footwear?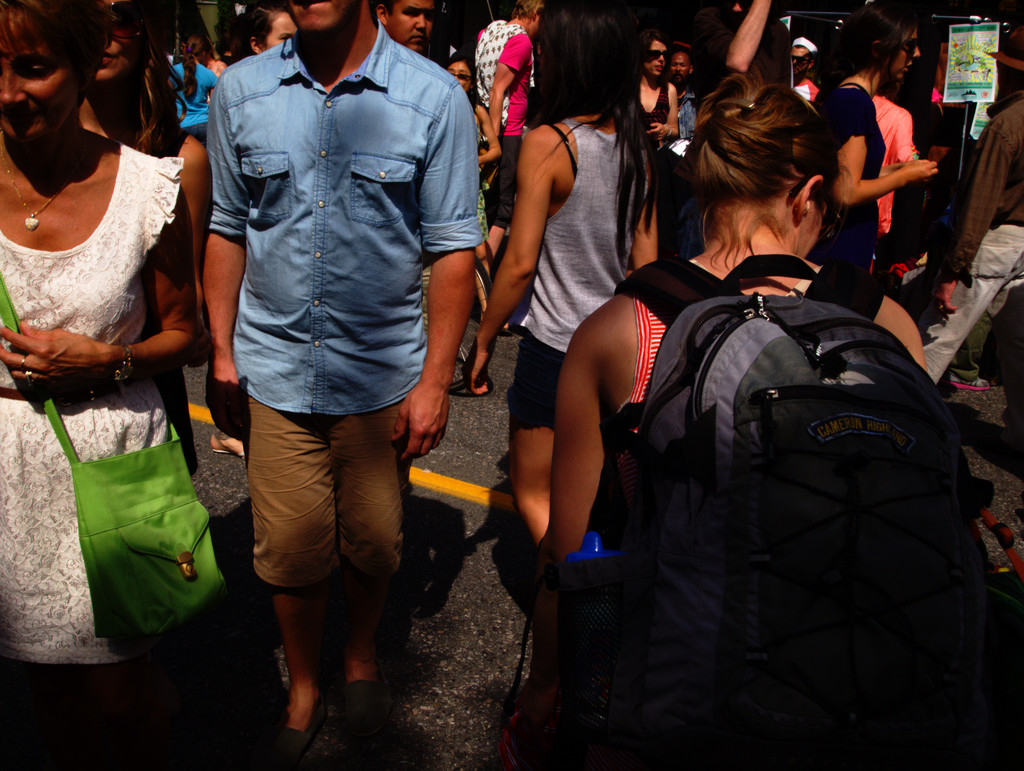
<bbox>947, 373, 994, 394</bbox>
